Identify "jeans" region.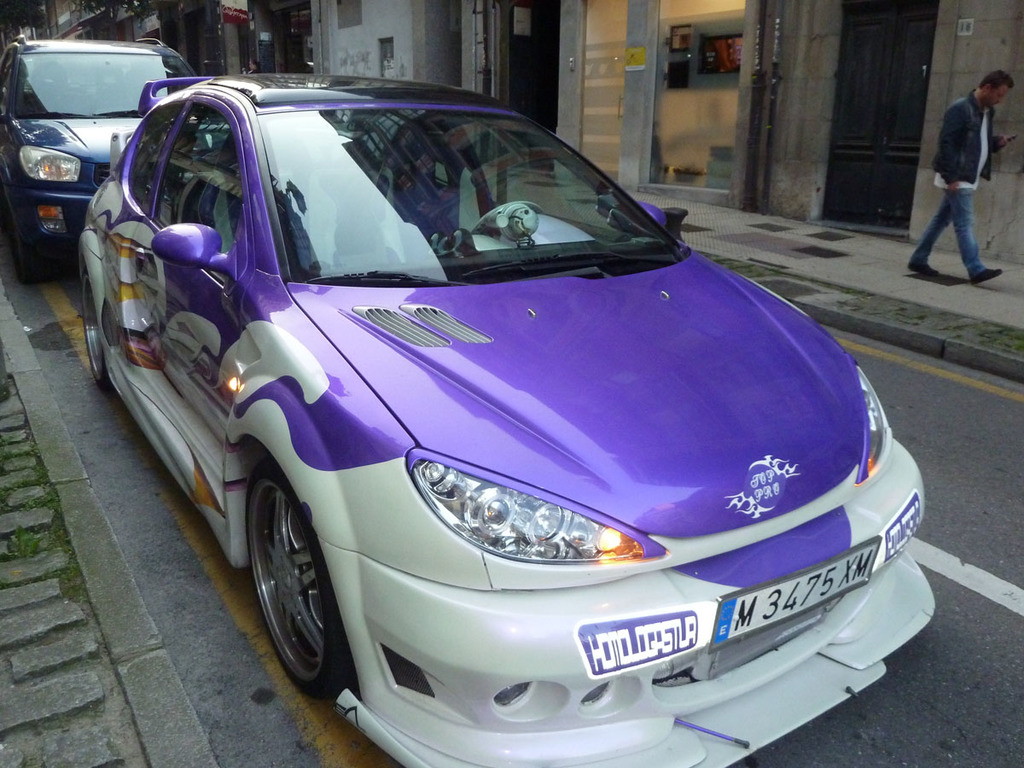
Region: pyautogui.locateOnScreen(905, 184, 999, 274).
